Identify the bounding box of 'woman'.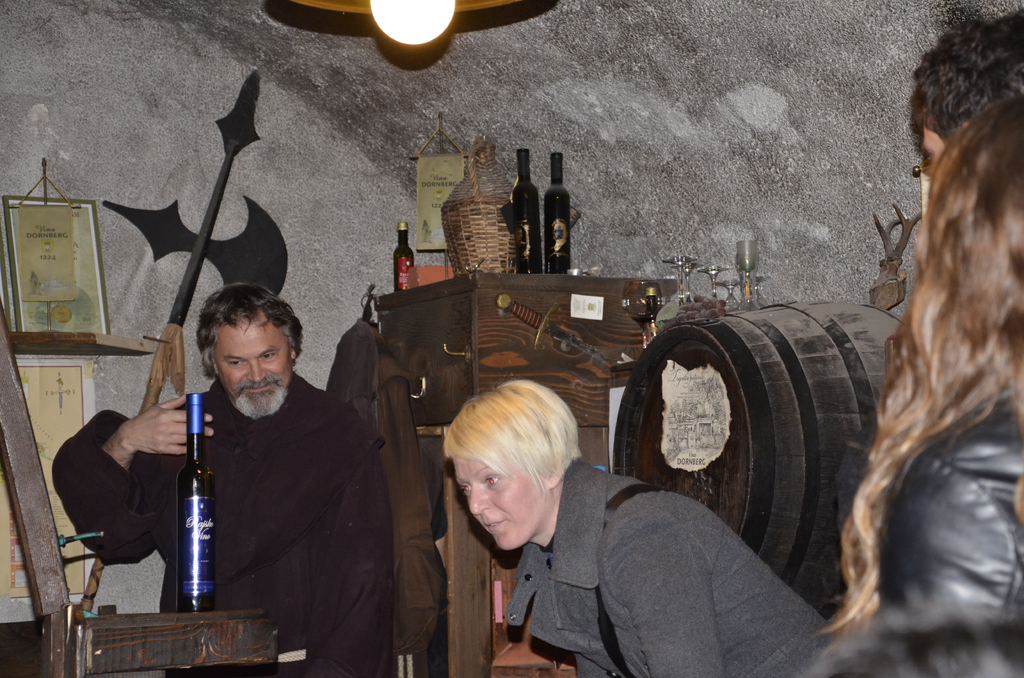
(442,378,830,677).
